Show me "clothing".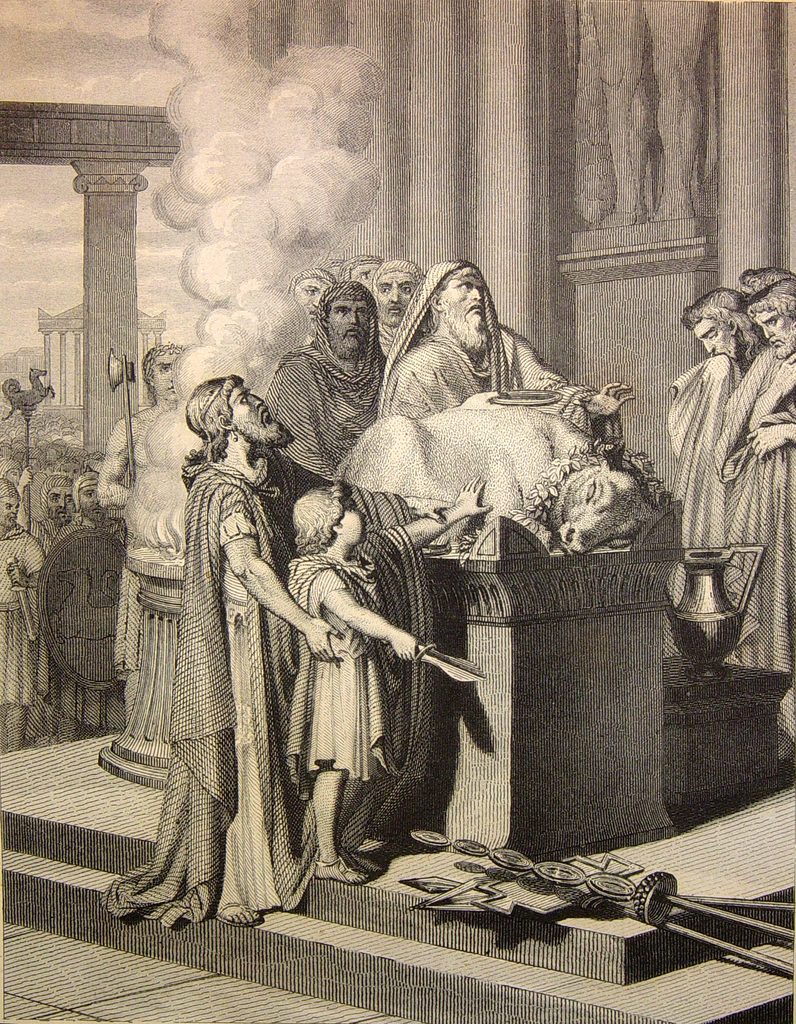
"clothing" is here: 0/519/40/692.
